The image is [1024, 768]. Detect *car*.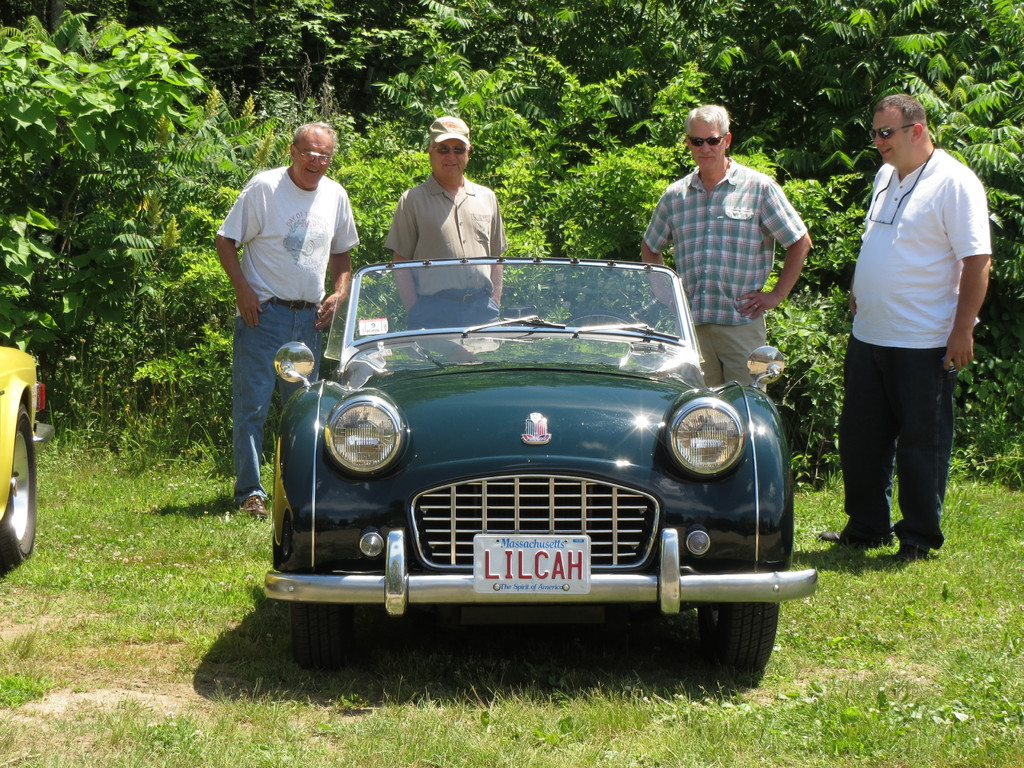
Detection: x1=237, y1=241, x2=808, y2=684.
